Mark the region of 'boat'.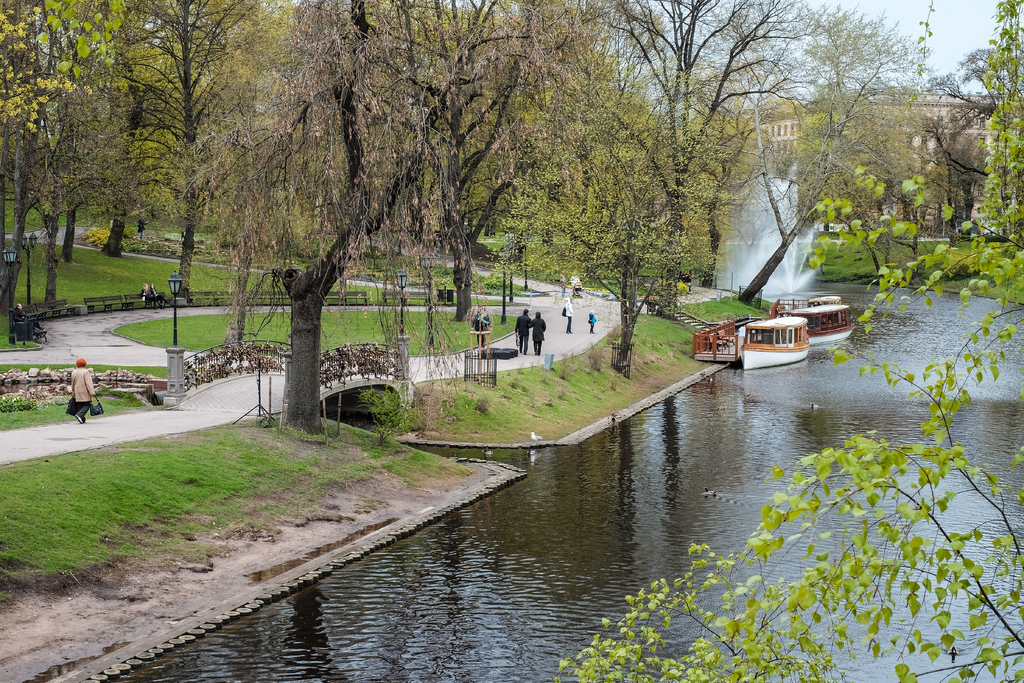
Region: bbox=(740, 312, 814, 374).
